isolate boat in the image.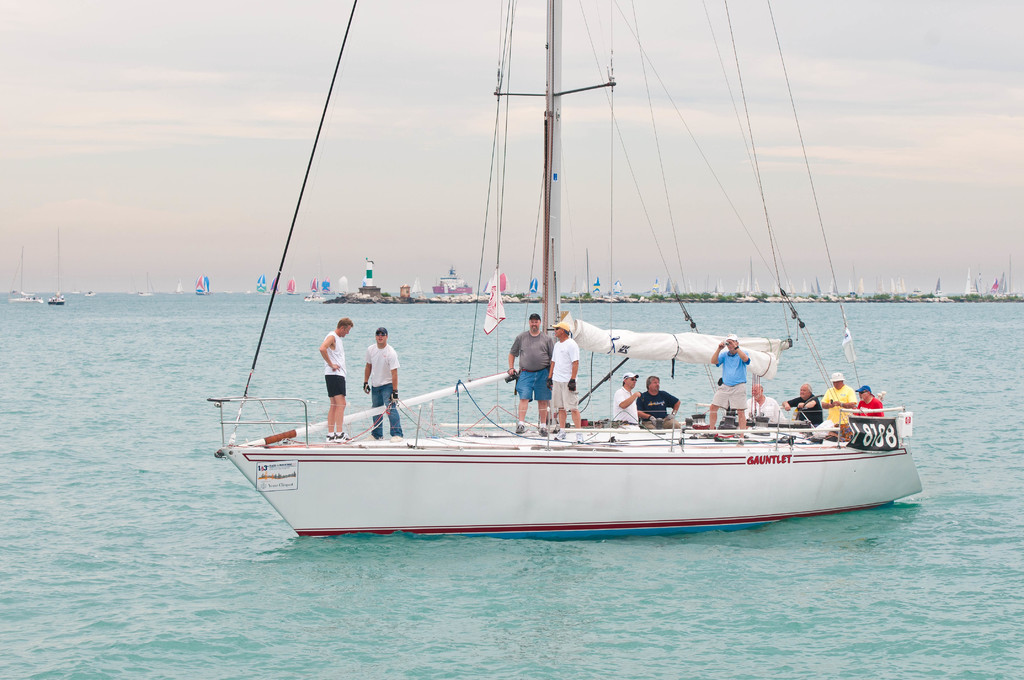
Isolated region: detection(283, 275, 301, 298).
